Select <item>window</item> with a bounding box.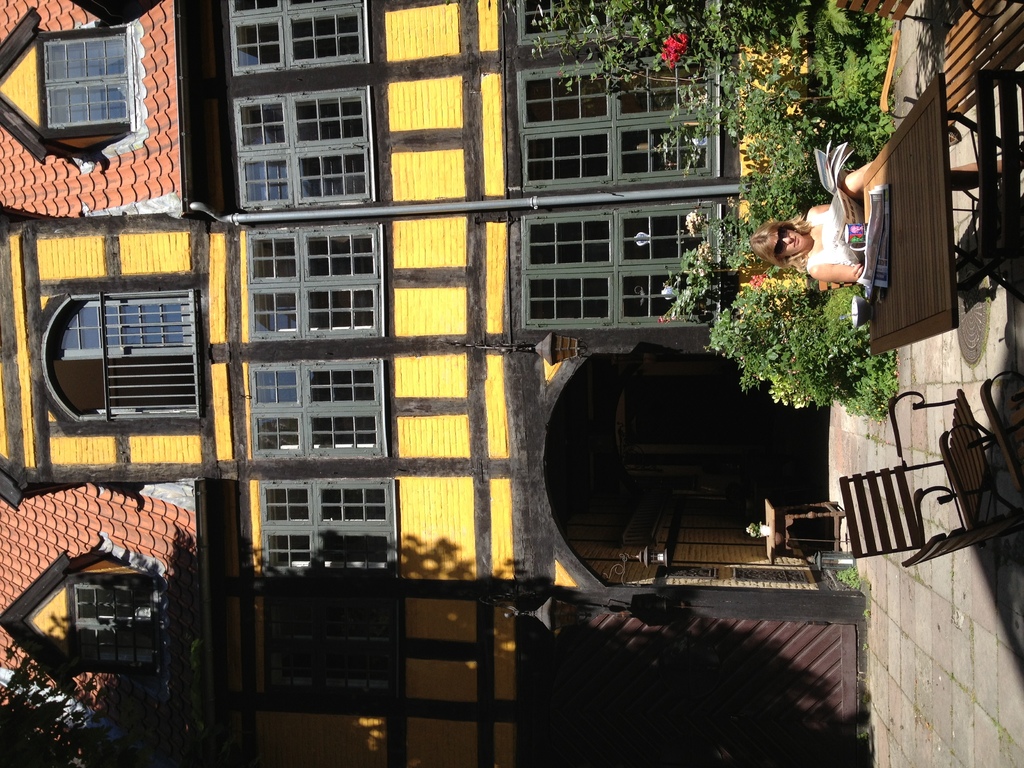
Rect(33, 284, 200, 430).
